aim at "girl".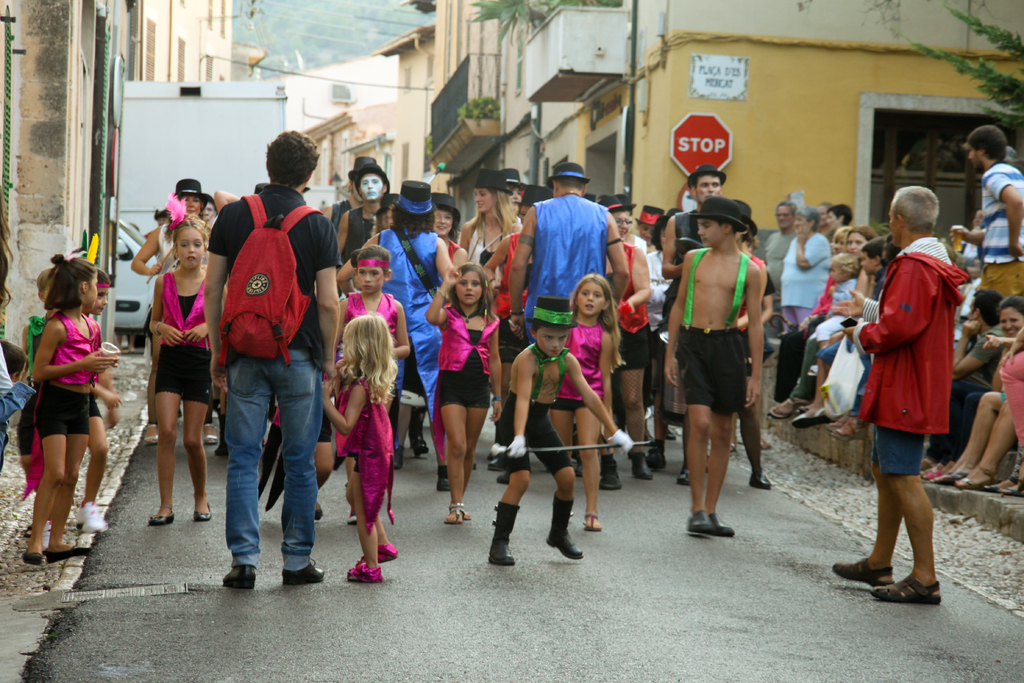
Aimed at [146,218,214,527].
